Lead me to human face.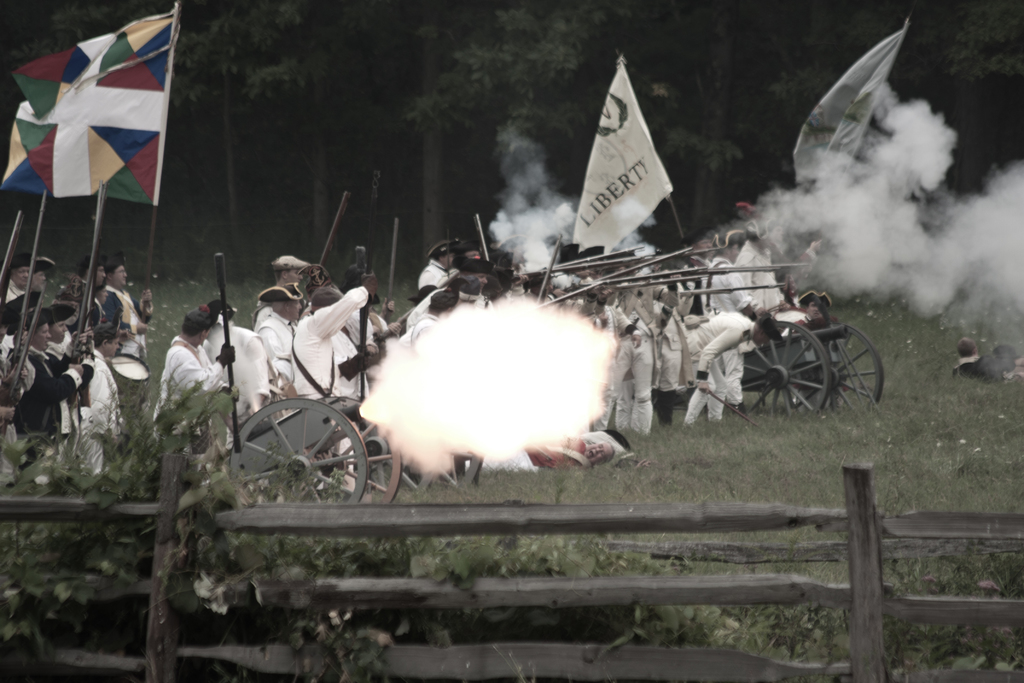
Lead to {"x1": 51, "y1": 315, "x2": 67, "y2": 340}.
